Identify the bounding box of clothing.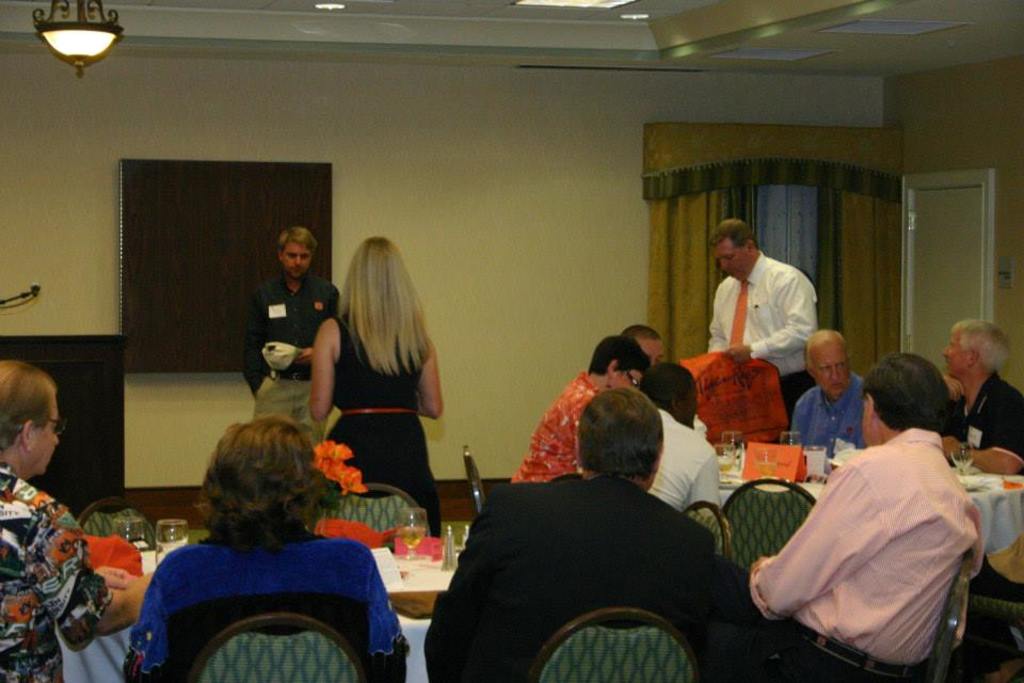
426,473,714,682.
